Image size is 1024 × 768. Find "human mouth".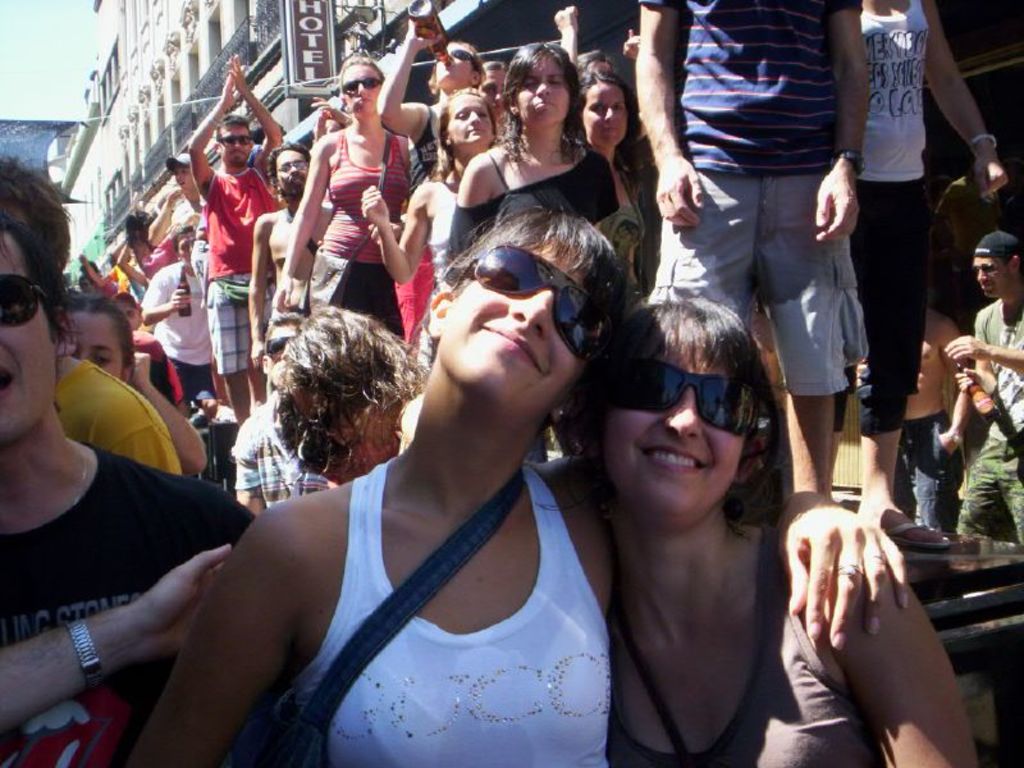
(474,320,544,375).
